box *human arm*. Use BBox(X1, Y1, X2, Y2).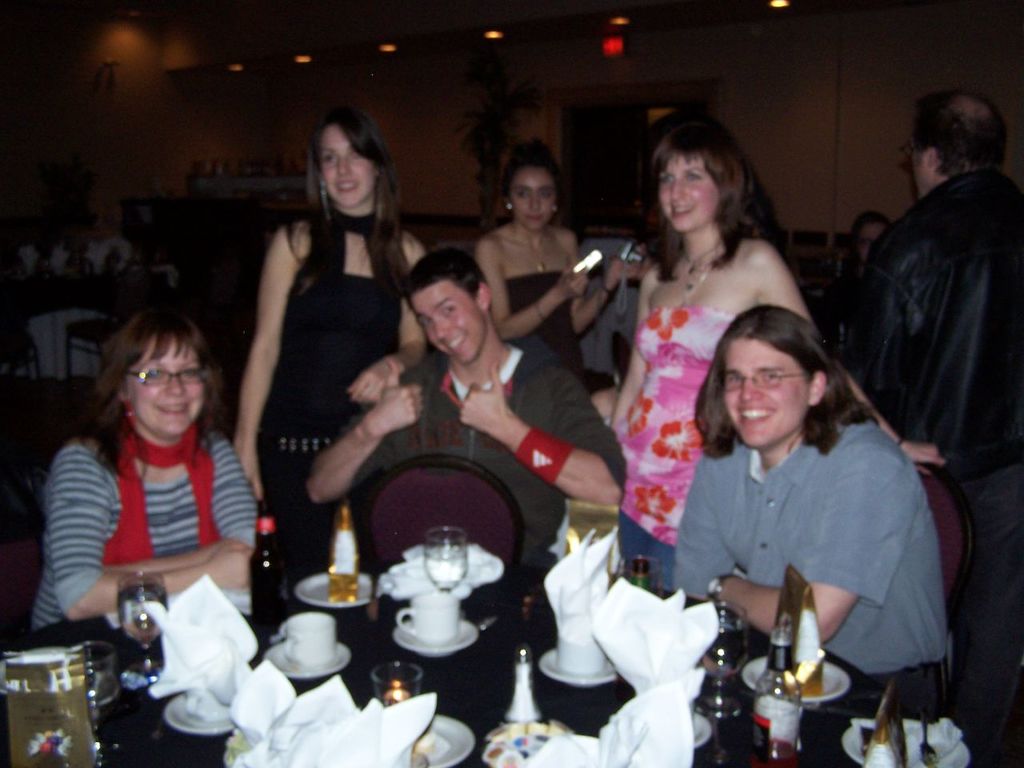
BBox(742, 234, 960, 486).
